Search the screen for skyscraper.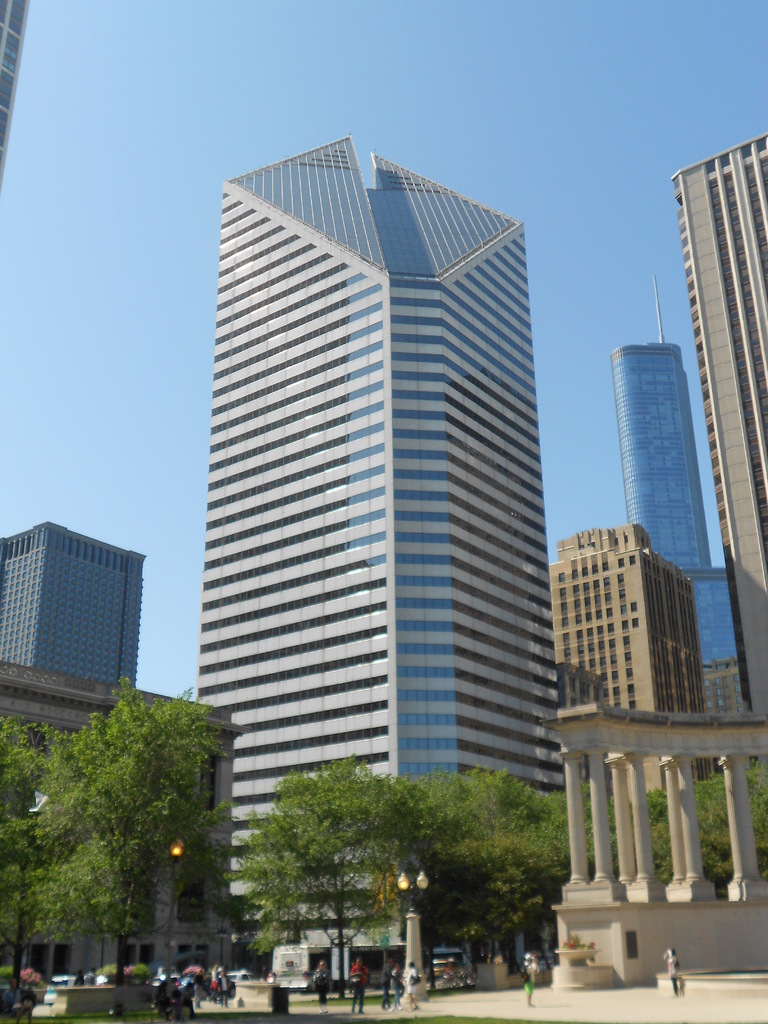
Found at region(0, 519, 151, 684).
